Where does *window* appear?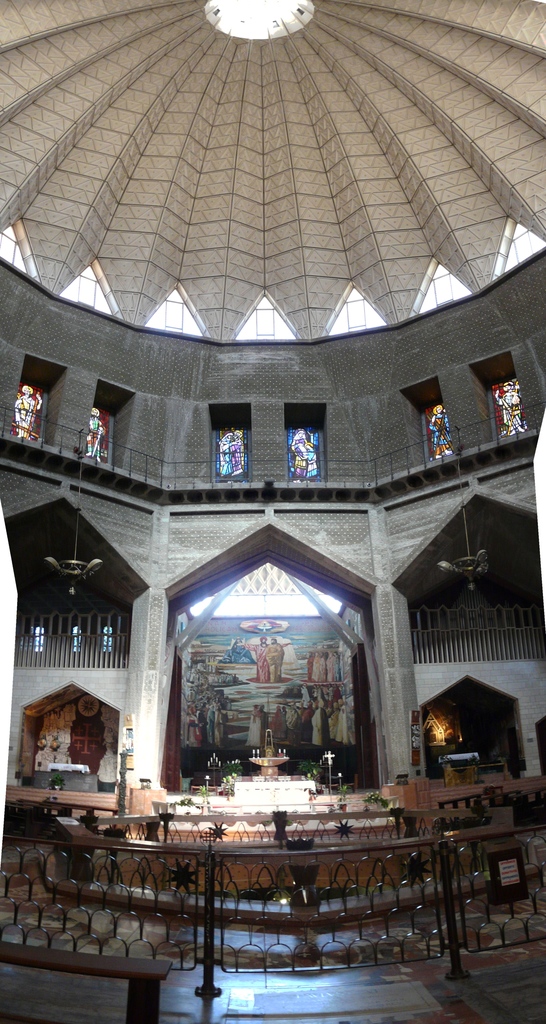
Appears at {"left": 12, "top": 374, "right": 48, "bottom": 445}.
